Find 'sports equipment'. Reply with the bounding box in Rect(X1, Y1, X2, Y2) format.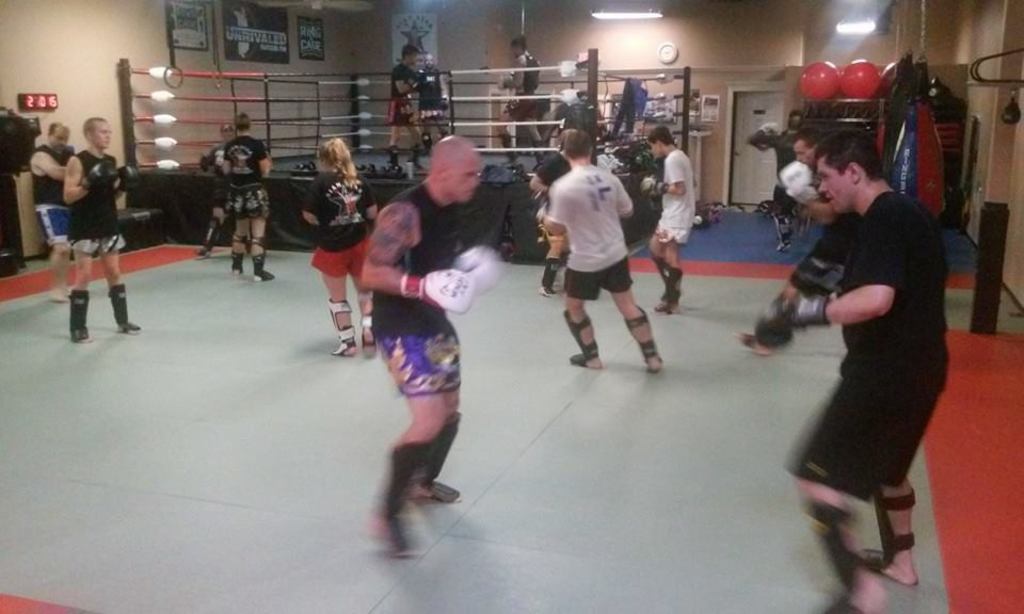
Rect(387, 159, 401, 172).
